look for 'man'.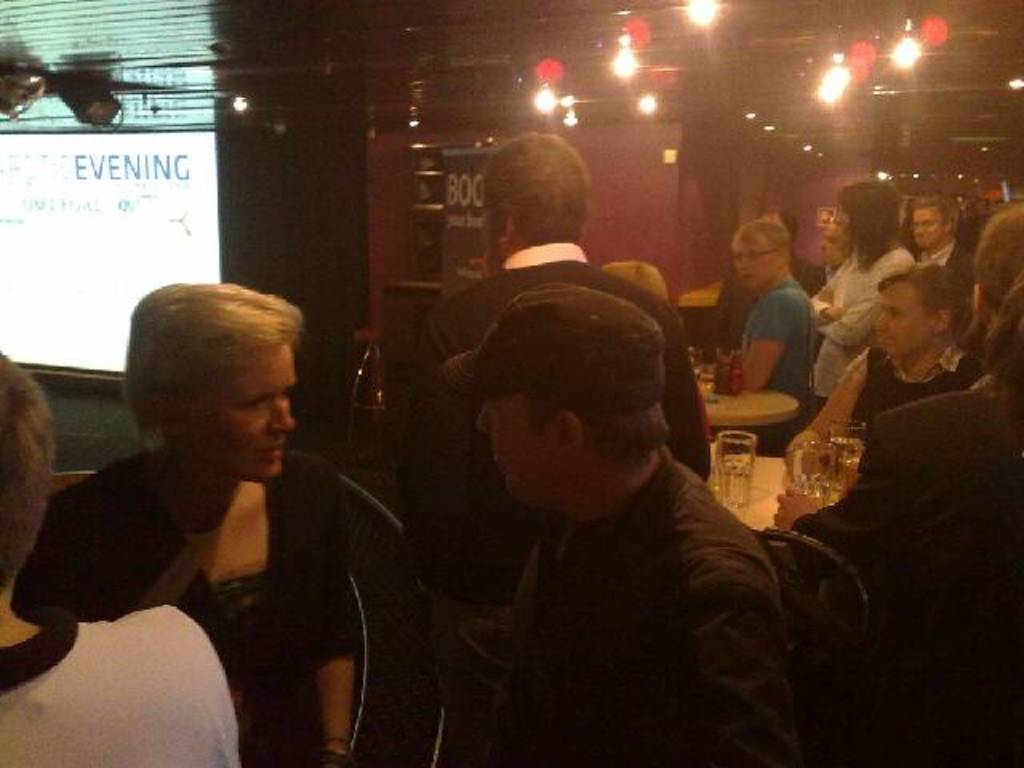
Found: bbox(410, 133, 714, 611).
